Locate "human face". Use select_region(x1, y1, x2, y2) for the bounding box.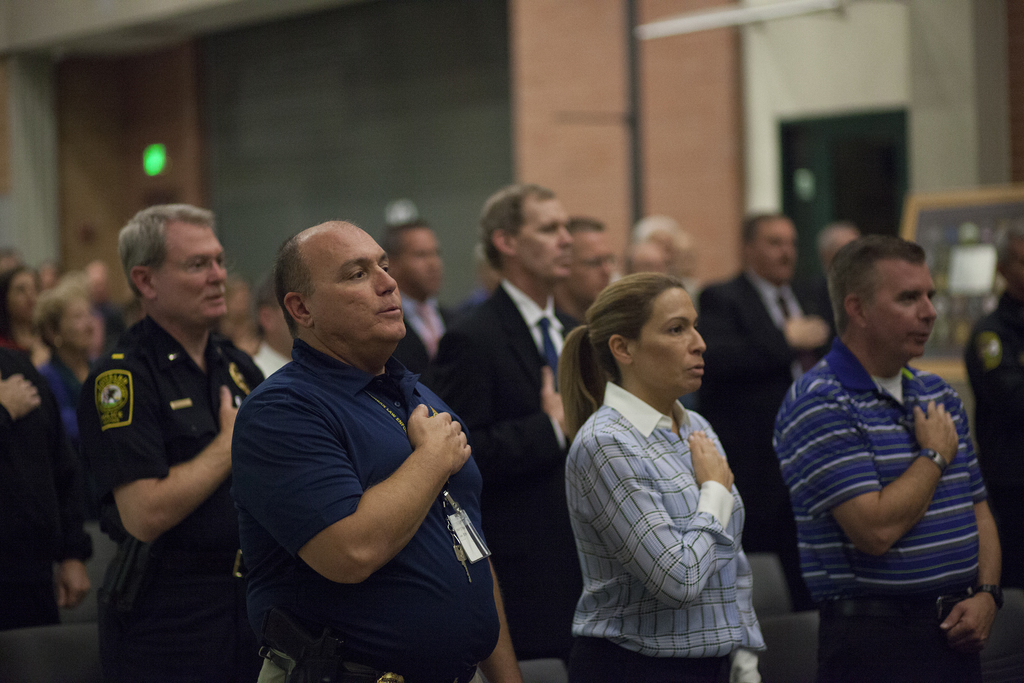
select_region(869, 261, 936, 356).
